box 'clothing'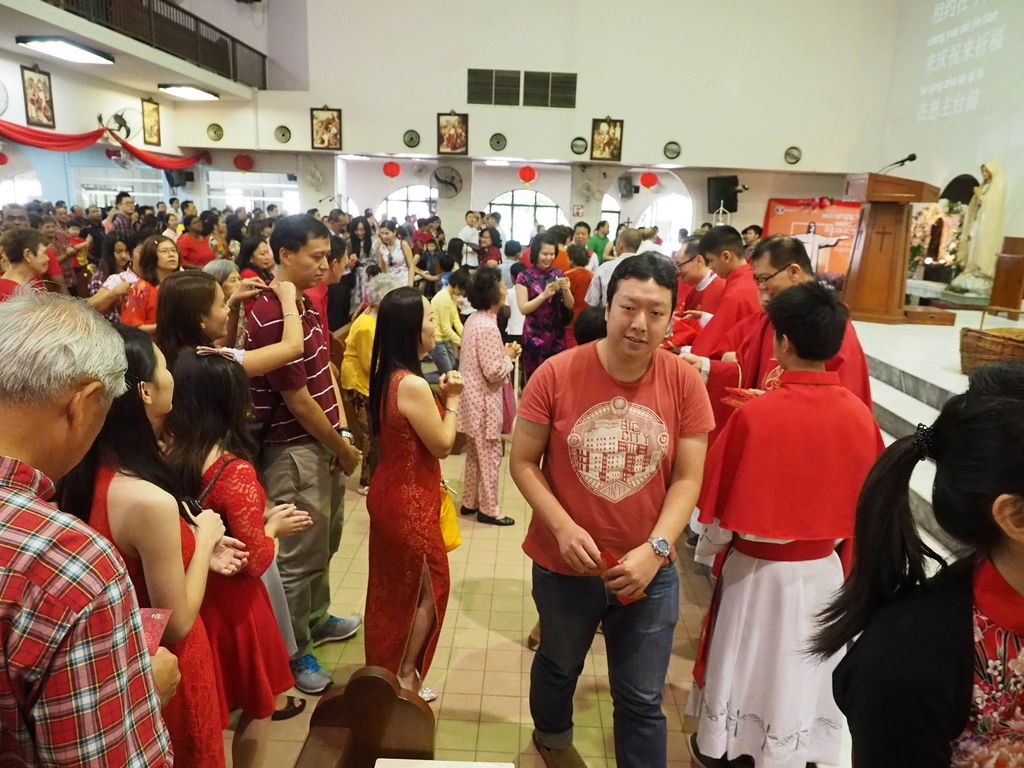
[left=846, top=552, right=1023, bottom=767]
